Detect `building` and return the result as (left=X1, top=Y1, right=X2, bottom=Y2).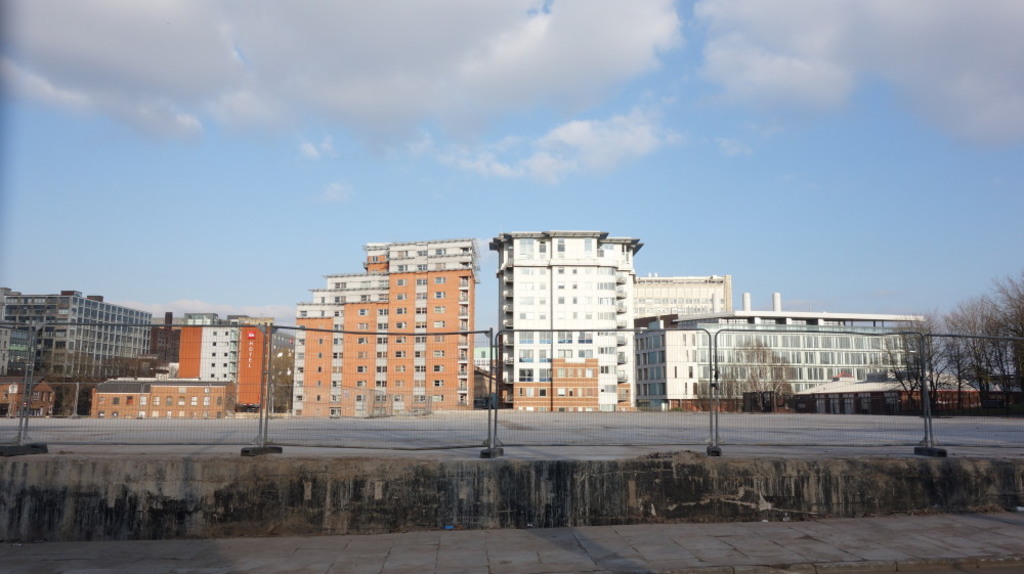
(left=179, top=306, right=293, bottom=410).
